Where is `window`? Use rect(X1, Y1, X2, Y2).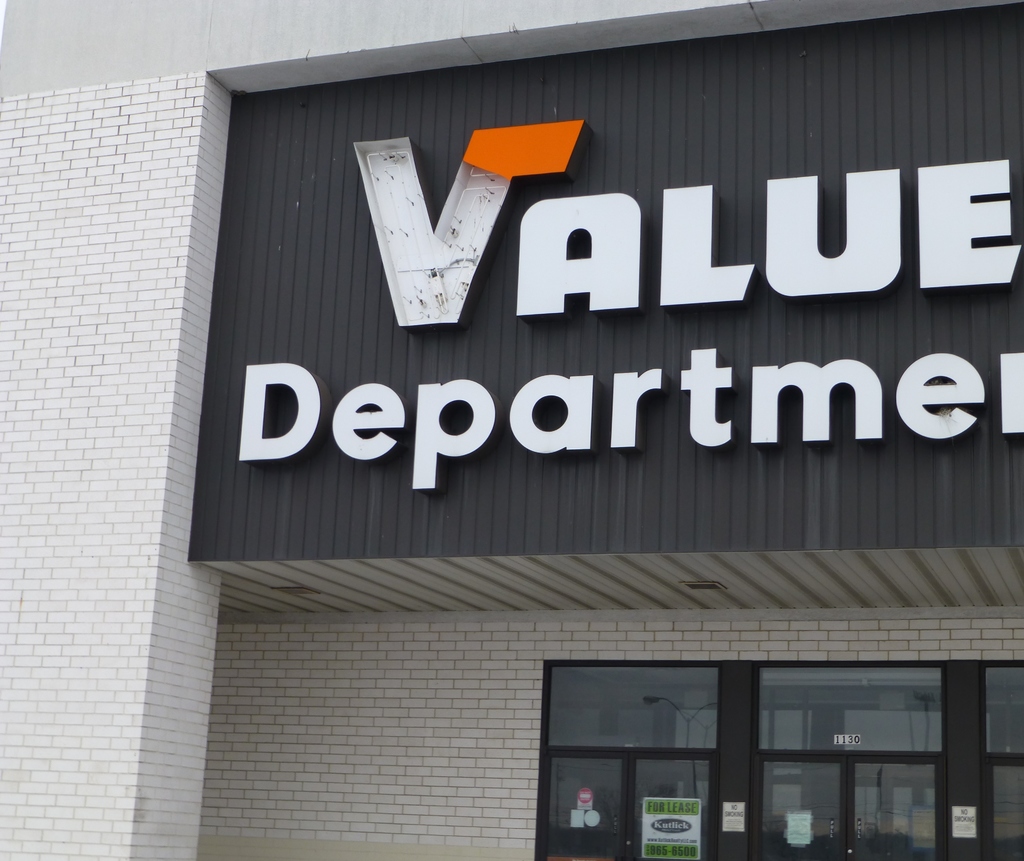
rect(502, 652, 984, 838).
